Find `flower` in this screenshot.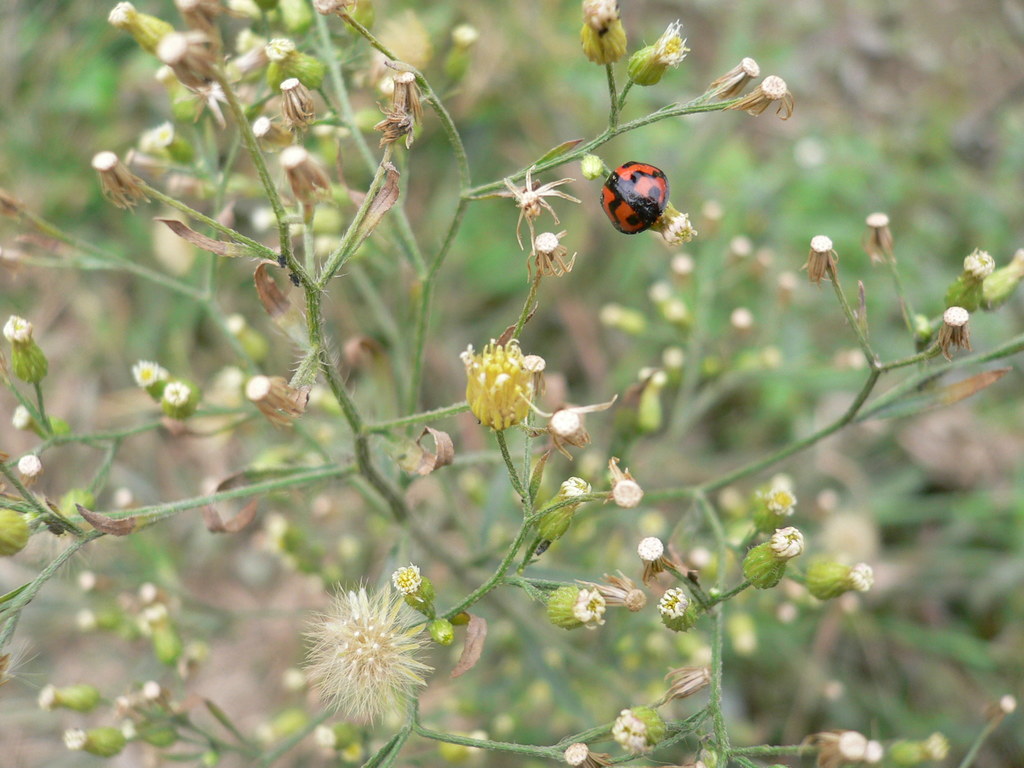
The bounding box for `flower` is Rect(297, 584, 442, 735).
